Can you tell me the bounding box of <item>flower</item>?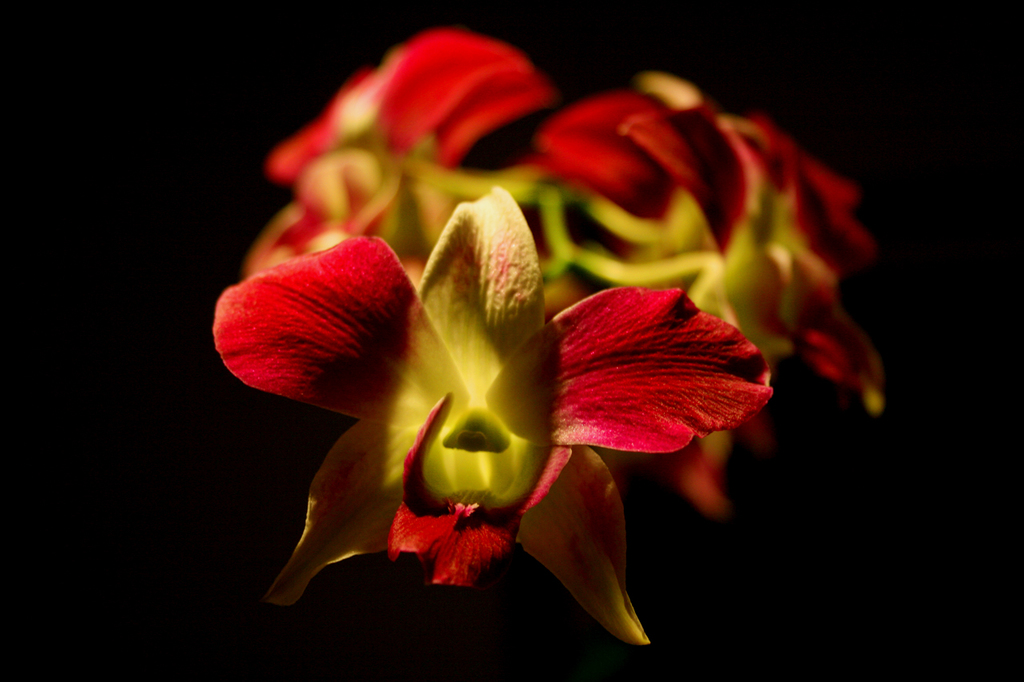
(212,183,769,647).
